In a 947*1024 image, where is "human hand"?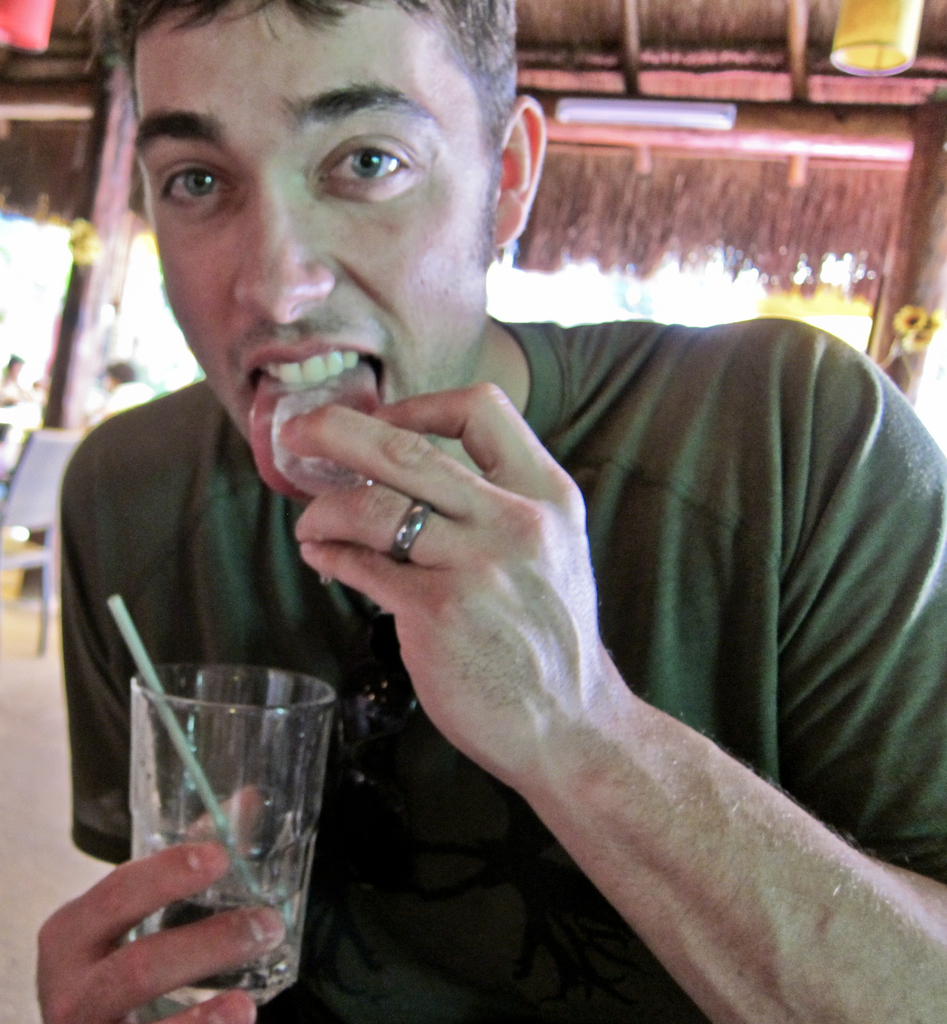
[left=279, top=346, right=654, bottom=802].
